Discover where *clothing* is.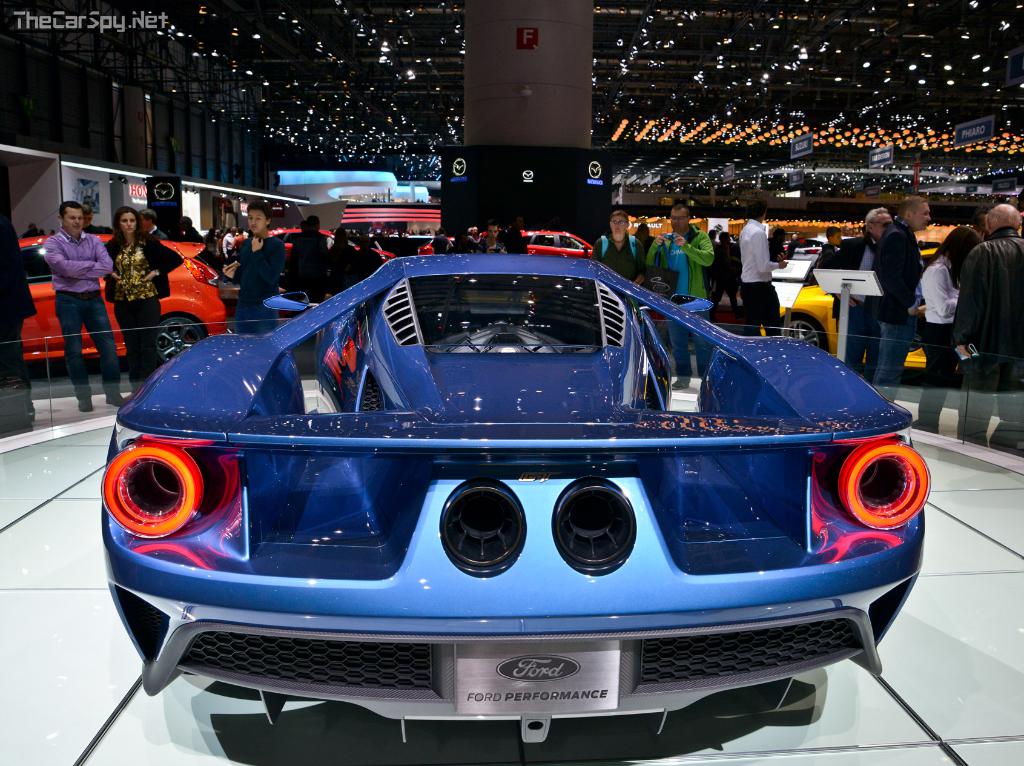
Discovered at box=[872, 226, 922, 383].
